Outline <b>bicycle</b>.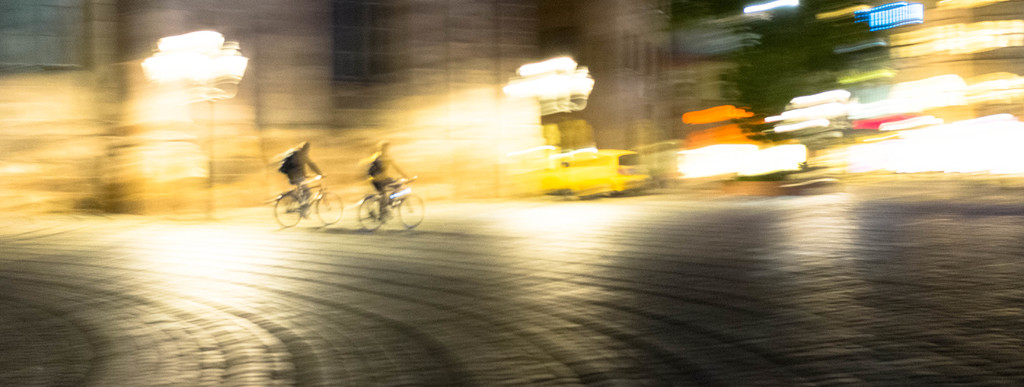
Outline: detection(356, 172, 428, 234).
